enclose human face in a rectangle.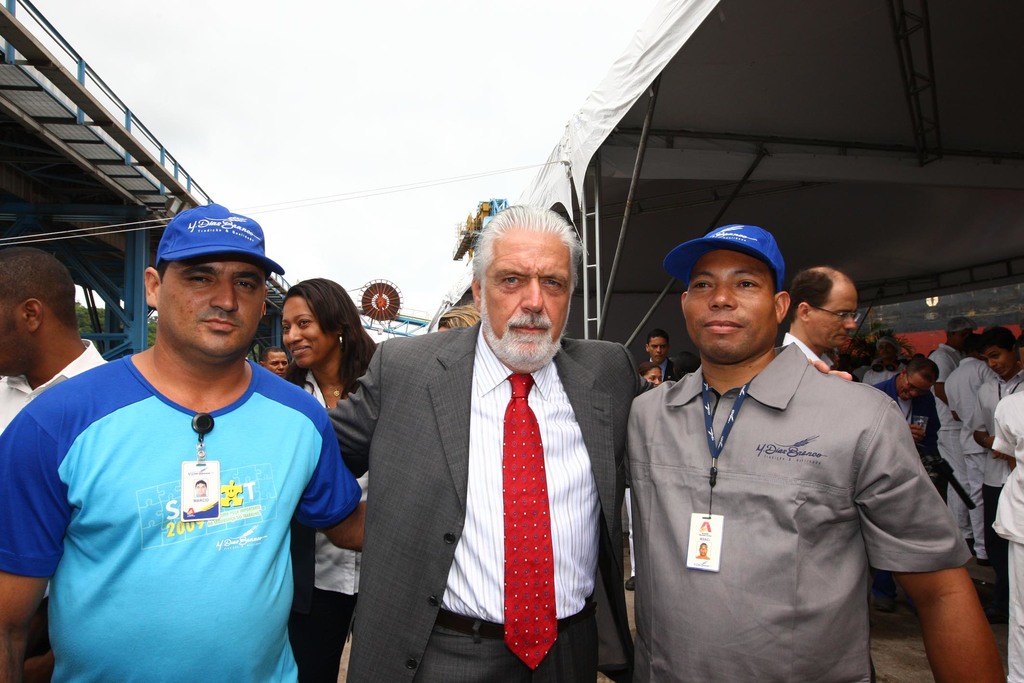
pyautogui.locateOnScreen(984, 348, 1012, 375).
